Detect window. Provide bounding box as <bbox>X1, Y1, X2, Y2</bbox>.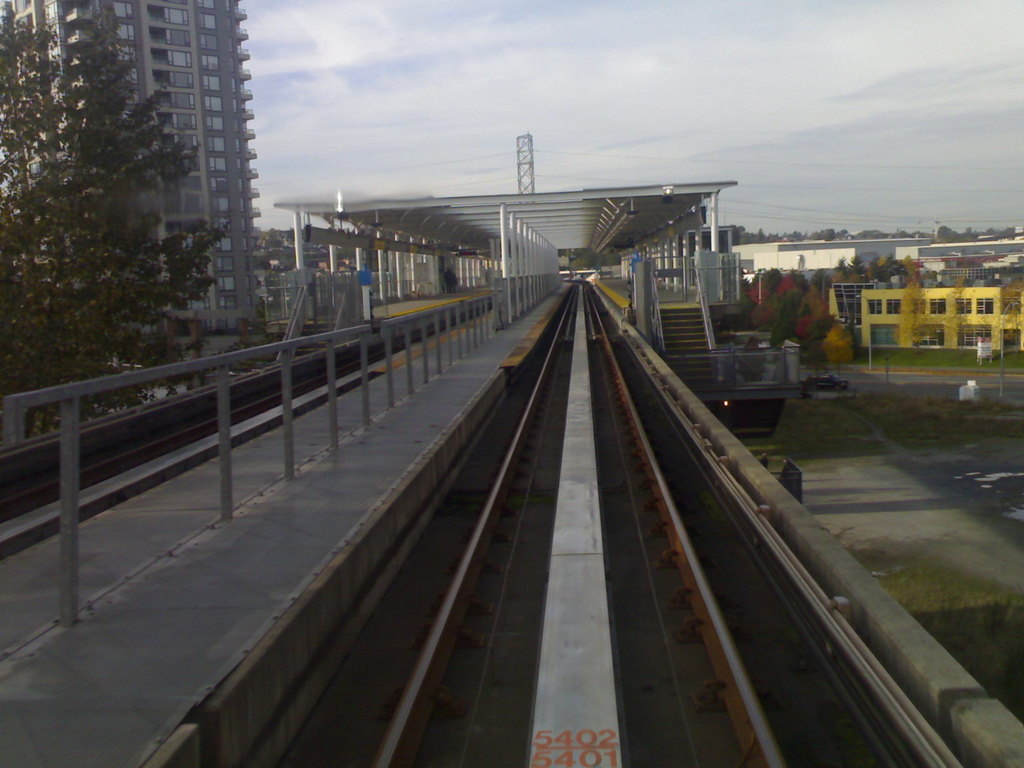
<bbox>974, 298, 991, 313</bbox>.
